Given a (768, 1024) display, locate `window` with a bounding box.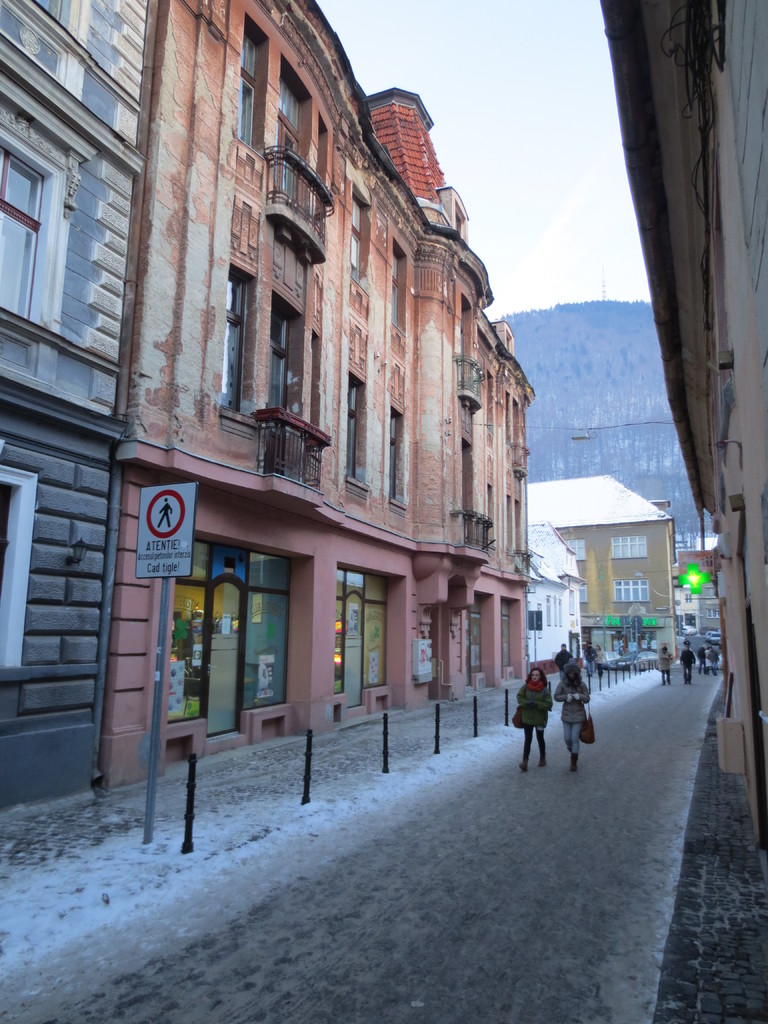
Located: <bbox>536, 602, 545, 641</bbox>.
